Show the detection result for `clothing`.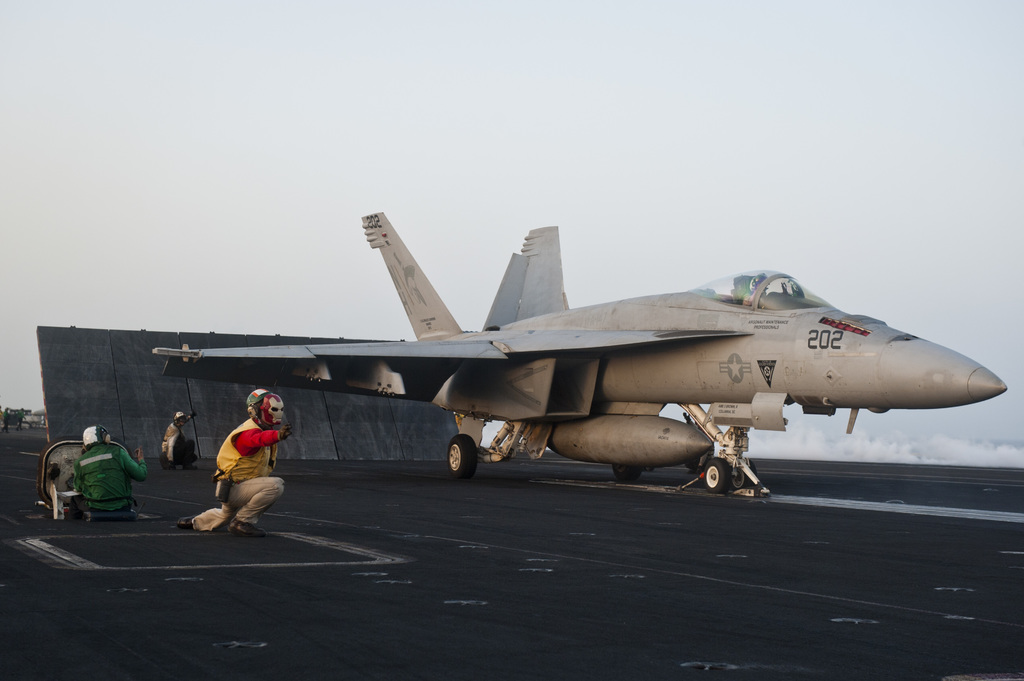
select_region(201, 406, 284, 526).
